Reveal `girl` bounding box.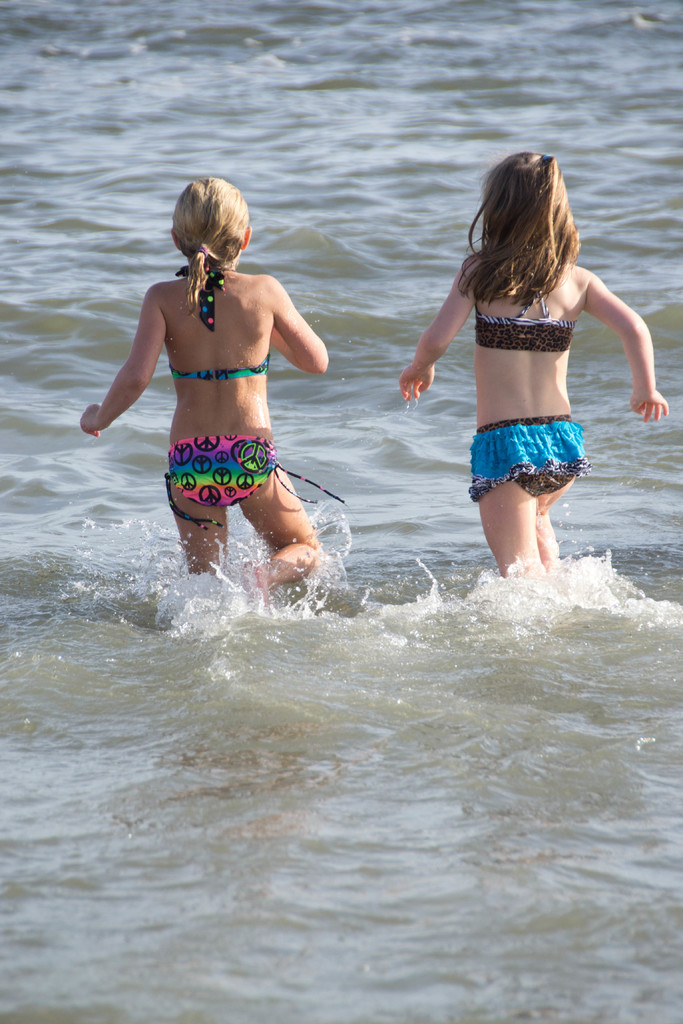
Revealed: [76,176,330,608].
